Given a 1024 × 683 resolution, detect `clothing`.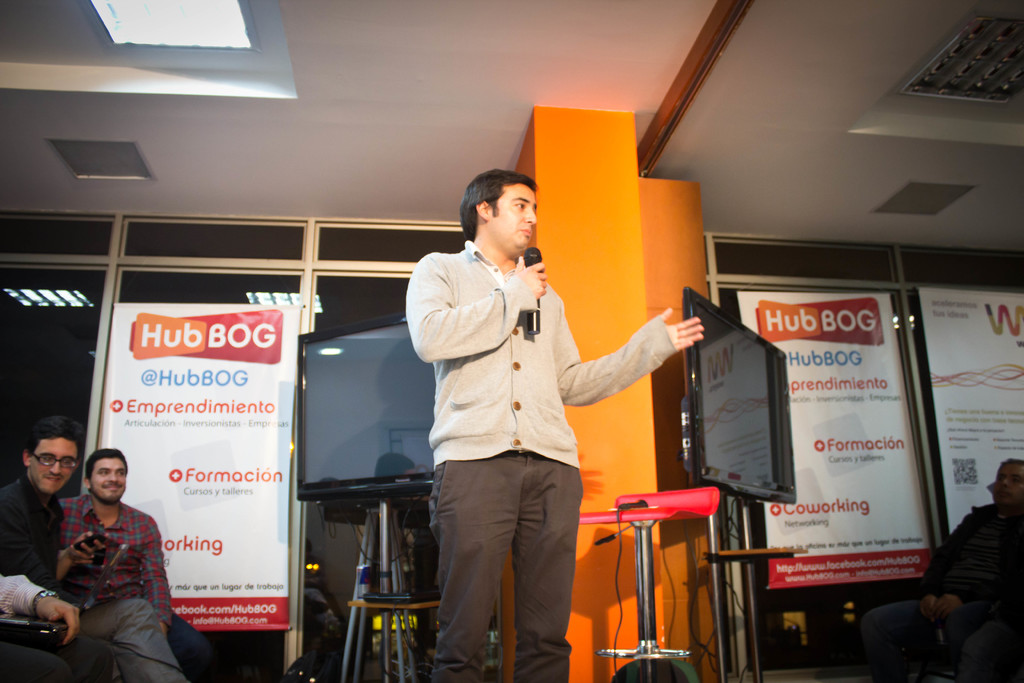
select_region(0, 642, 118, 679).
